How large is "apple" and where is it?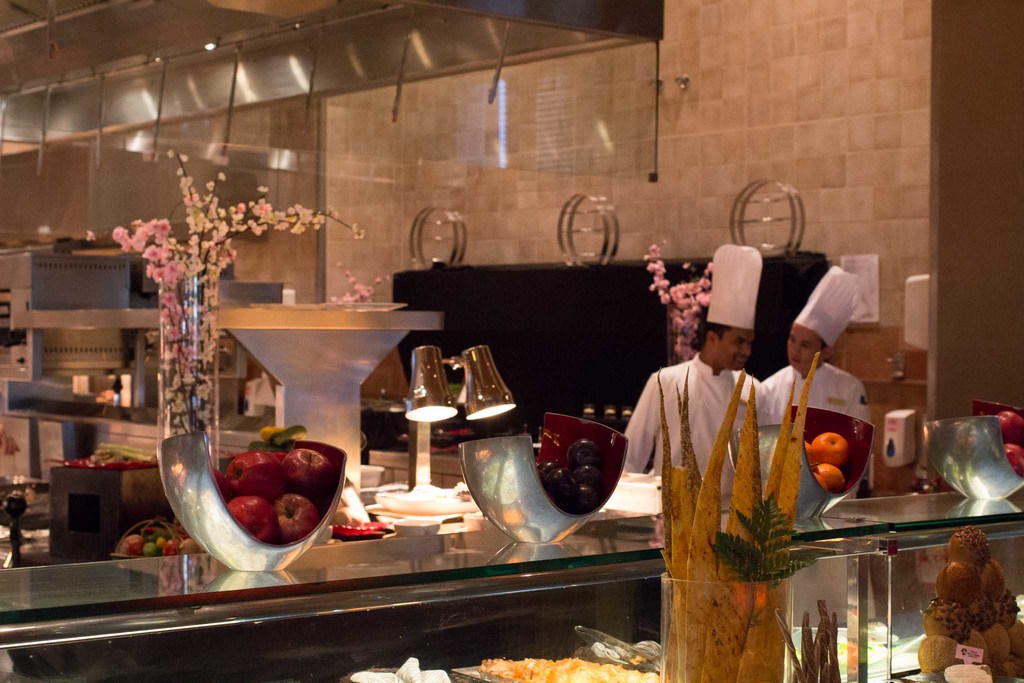
Bounding box: bbox=[215, 469, 230, 502].
